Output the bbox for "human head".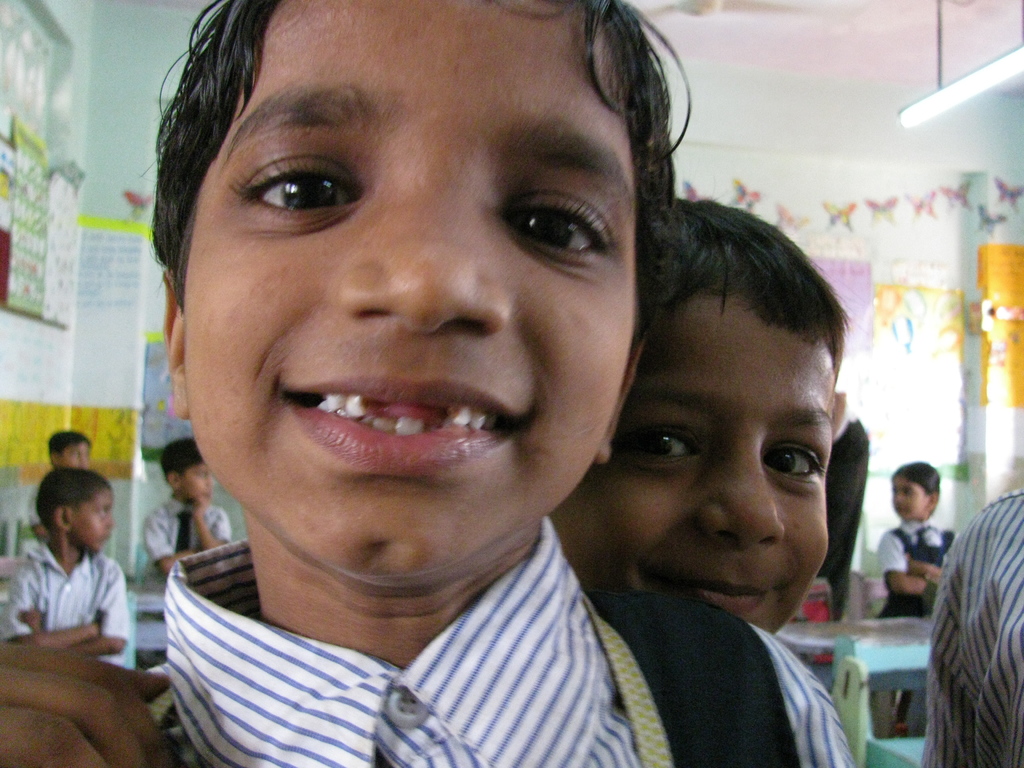
<region>51, 430, 92, 471</region>.
